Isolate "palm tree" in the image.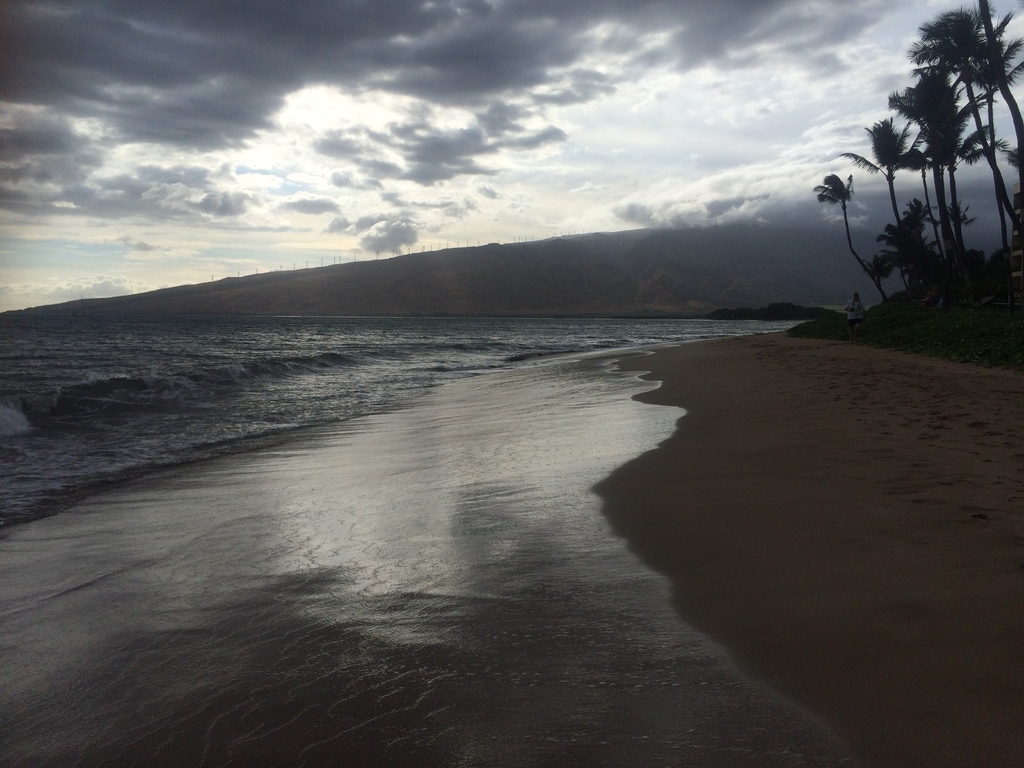
Isolated region: <region>810, 166, 890, 304</region>.
